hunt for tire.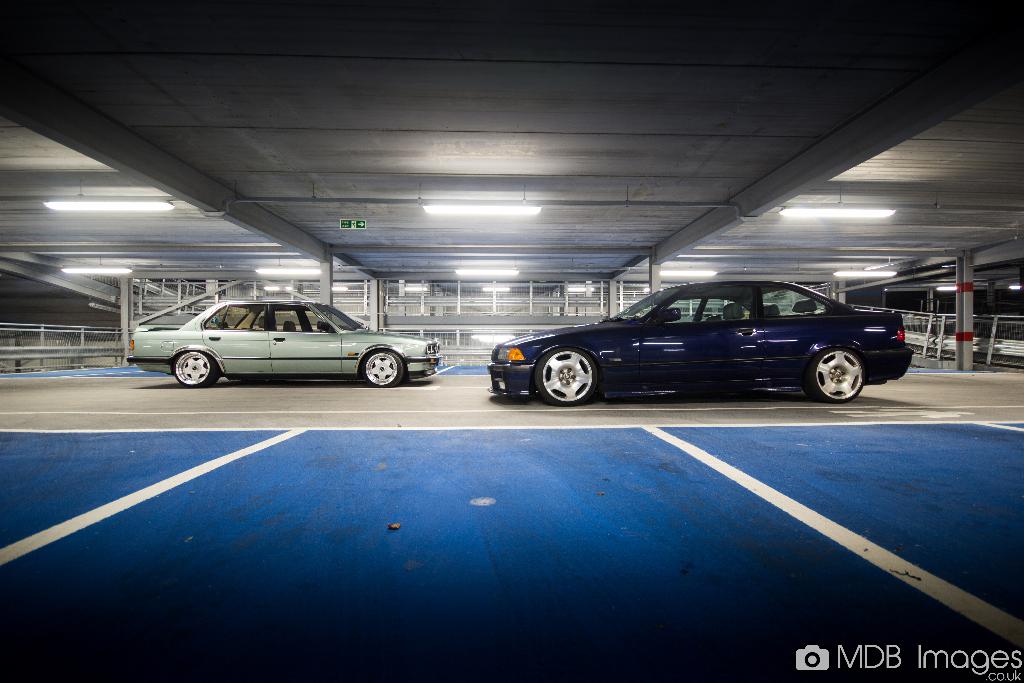
Hunted down at <box>809,338,881,410</box>.
